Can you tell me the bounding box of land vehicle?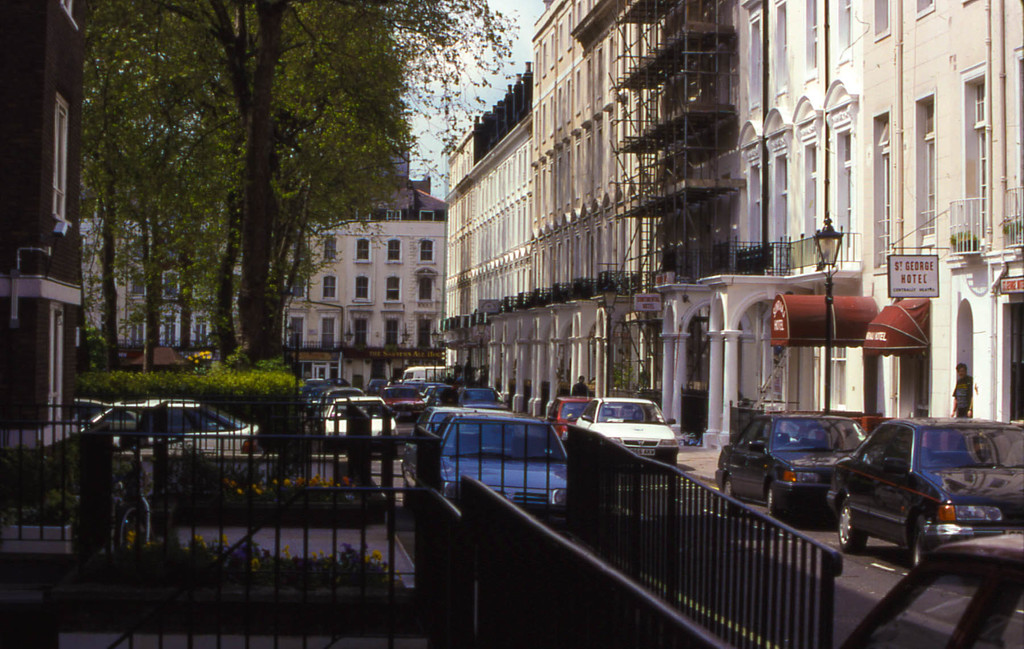
l=716, t=409, r=867, b=519.
